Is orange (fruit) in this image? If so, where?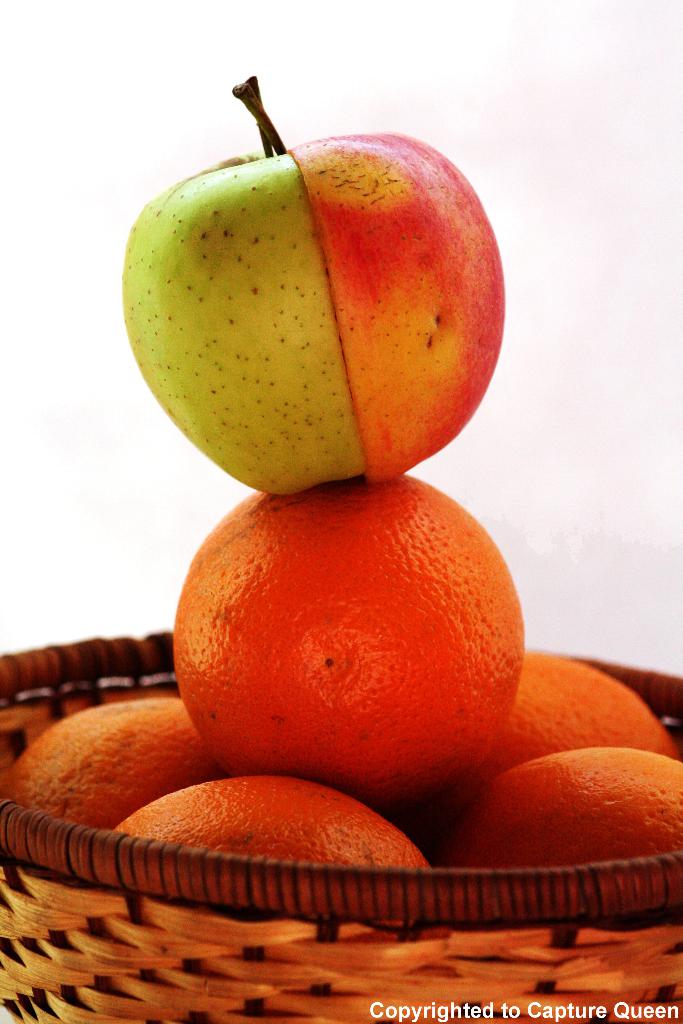
Yes, at <region>107, 765, 436, 872</region>.
